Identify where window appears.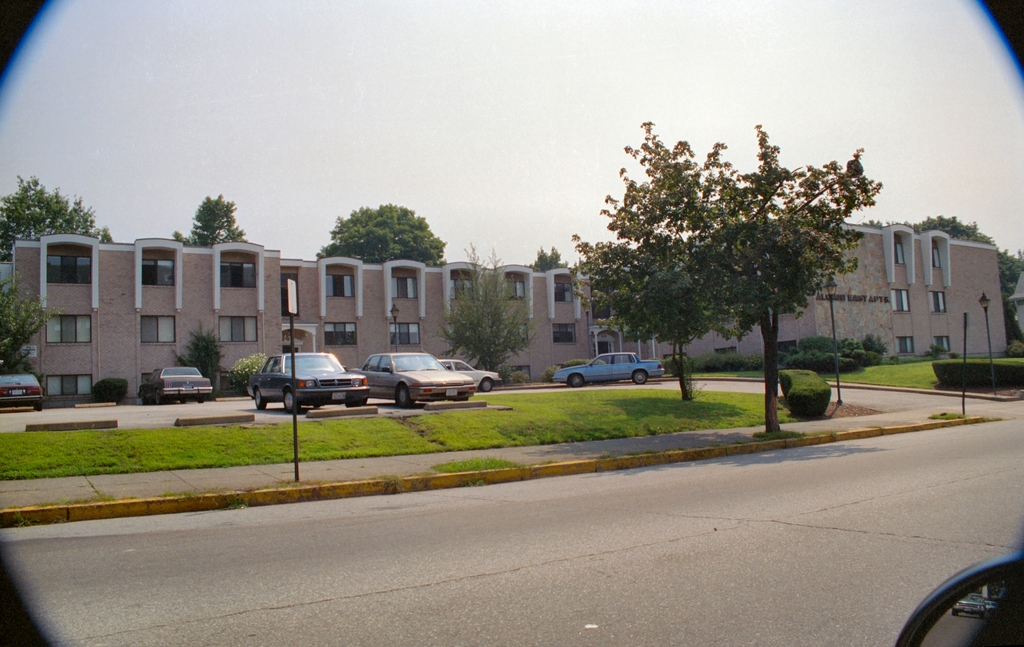
Appears at [left=891, top=234, right=906, bottom=265].
